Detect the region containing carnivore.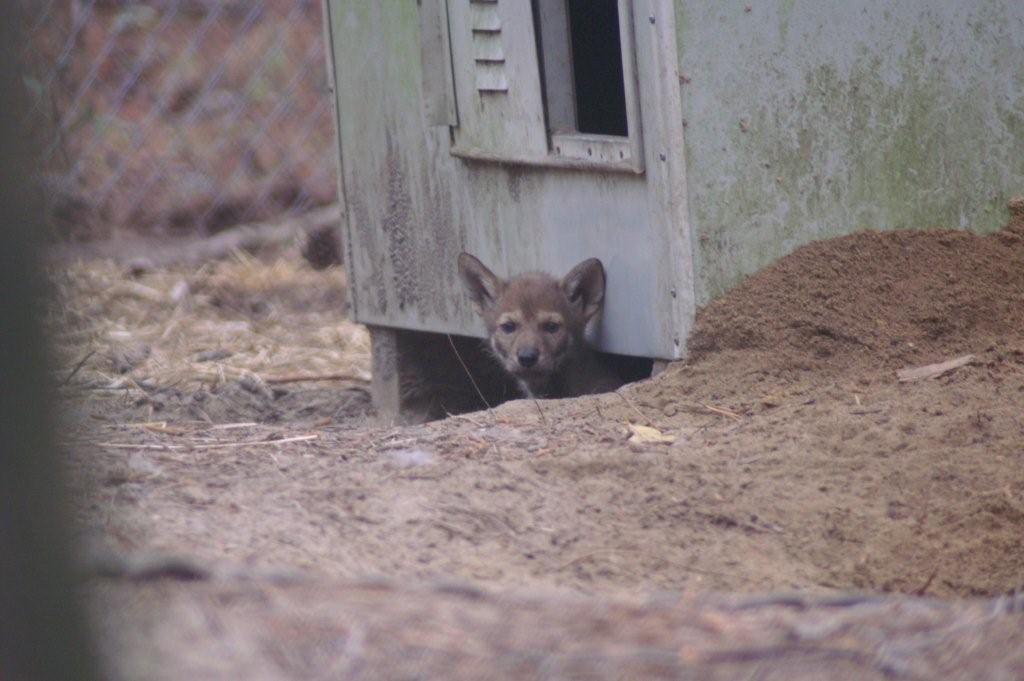
pyautogui.locateOnScreen(428, 233, 626, 400).
